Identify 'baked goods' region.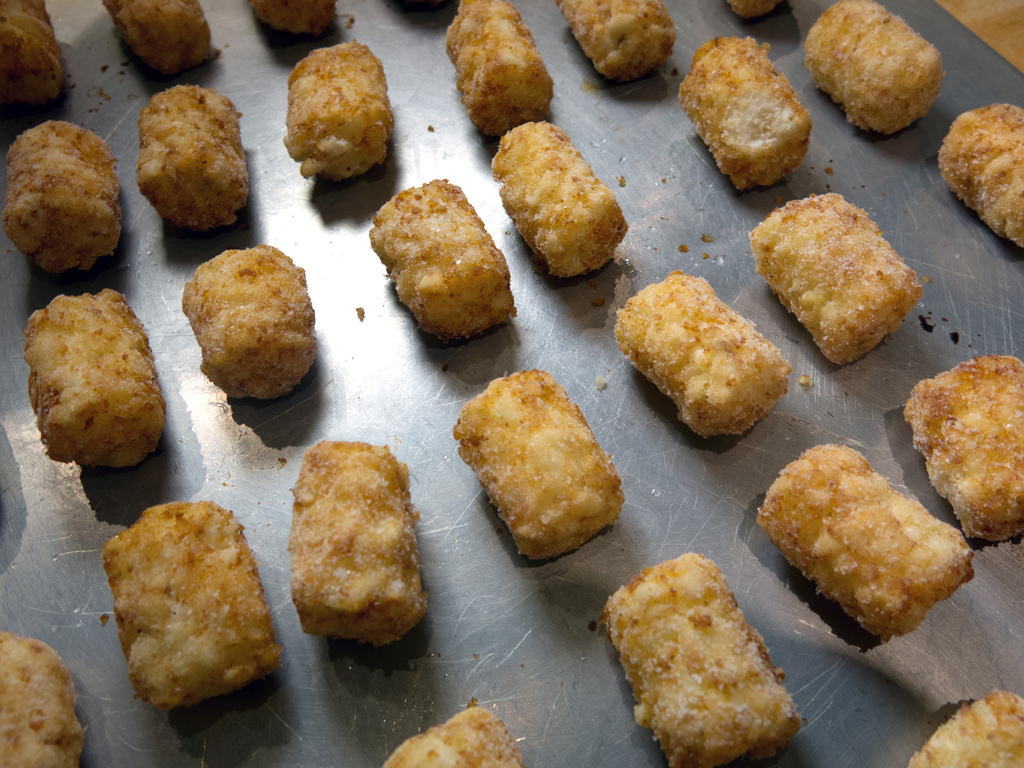
Region: (x1=22, y1=288, x2=168, y2=467).
